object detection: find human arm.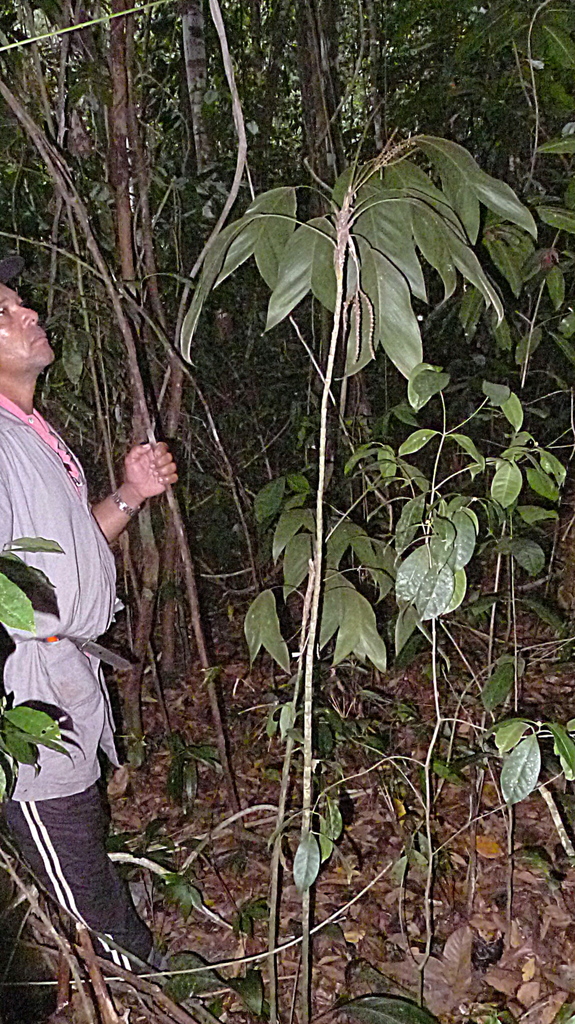
86 433 184 548.
